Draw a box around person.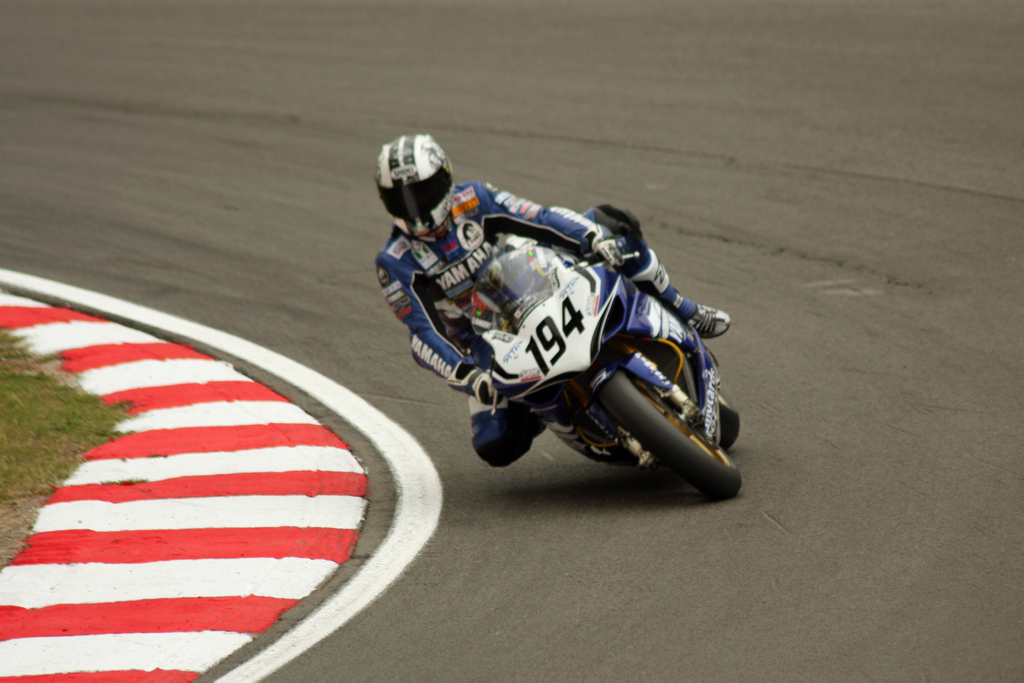
bbox(376, 134, 733, 468).
